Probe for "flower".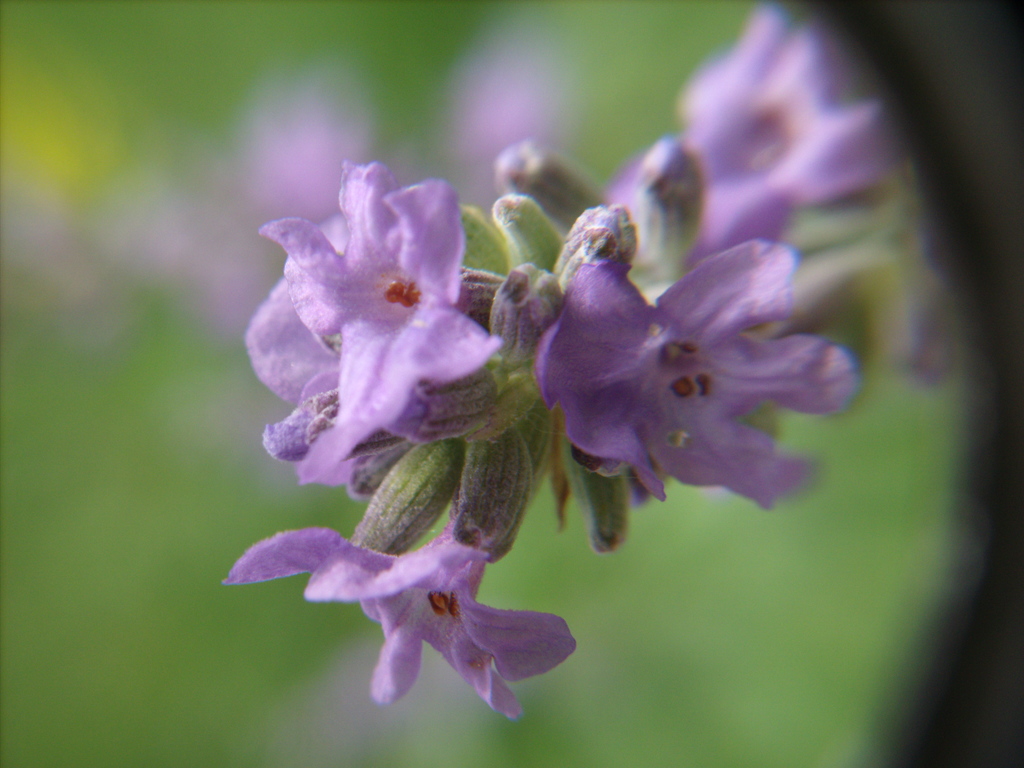
Probe result: [222, 500, 580, 721].
